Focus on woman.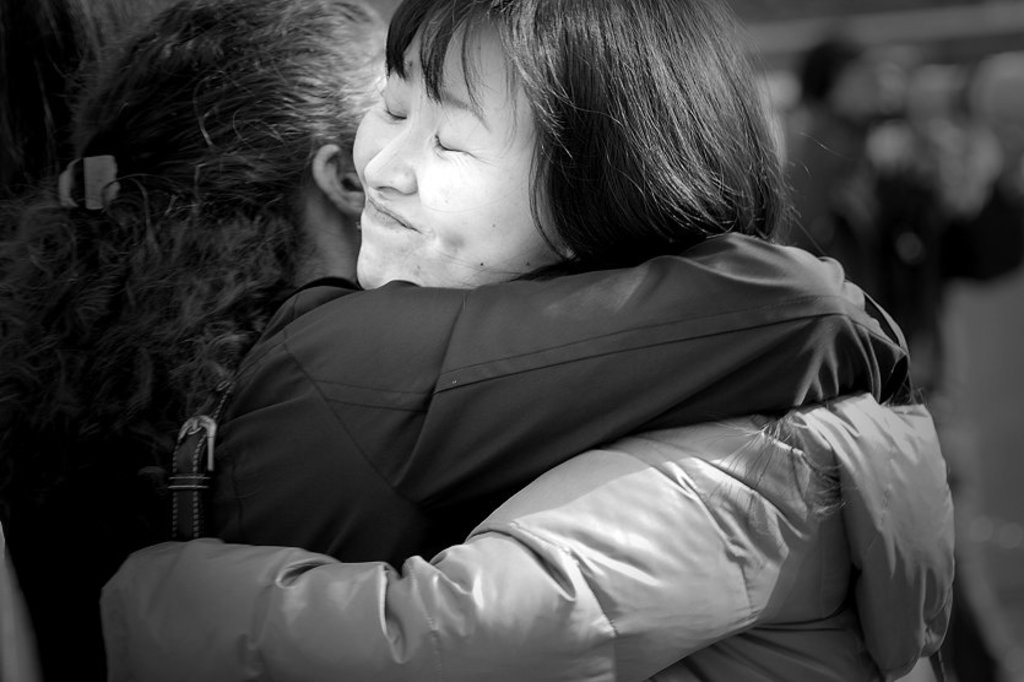
Focused at (0, 0, 910, 681).
